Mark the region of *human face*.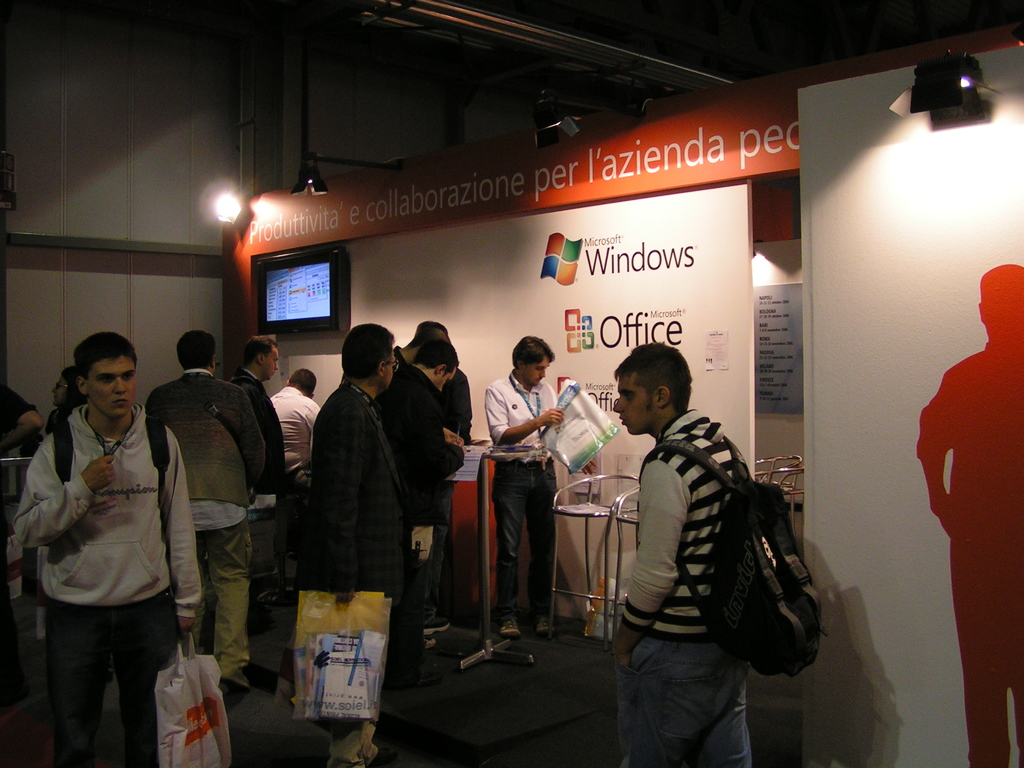
Region: {"left": 53, "top": 373, "right": 68, "bottom": 408}.
